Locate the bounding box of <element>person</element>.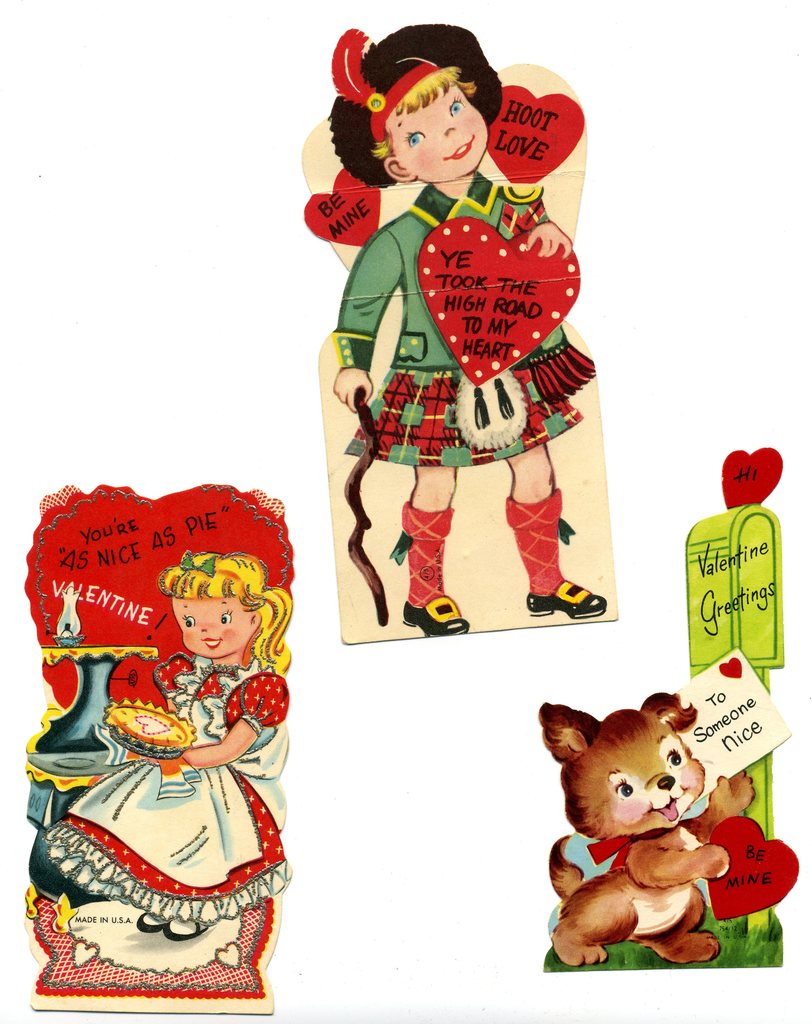
Bounding box: {"left": 45, "top": 548, "right": 285, "bottom": 935}.
